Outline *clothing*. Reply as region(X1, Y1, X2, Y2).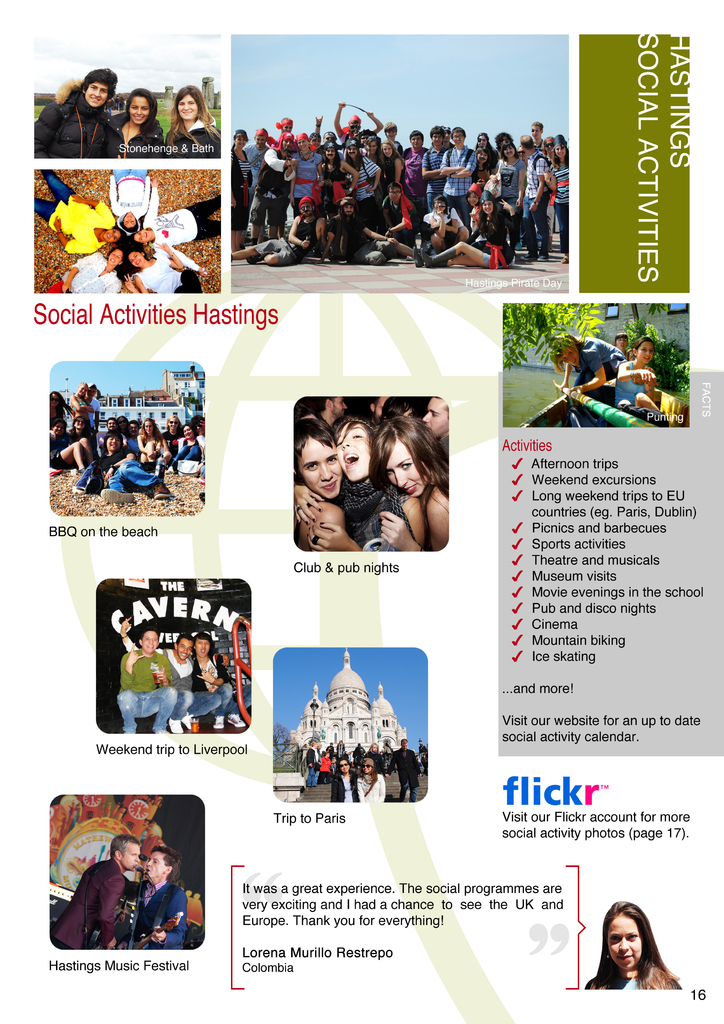
region(389, 742, 421, 803).
